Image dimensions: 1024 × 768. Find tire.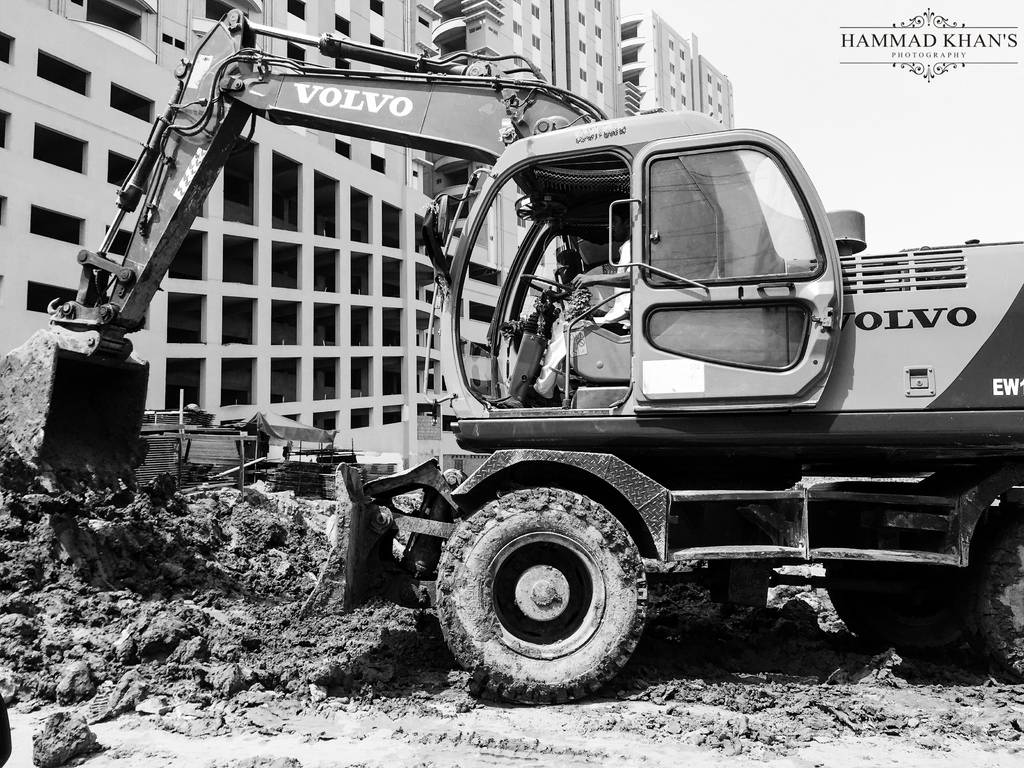
980 525 1023 681.
